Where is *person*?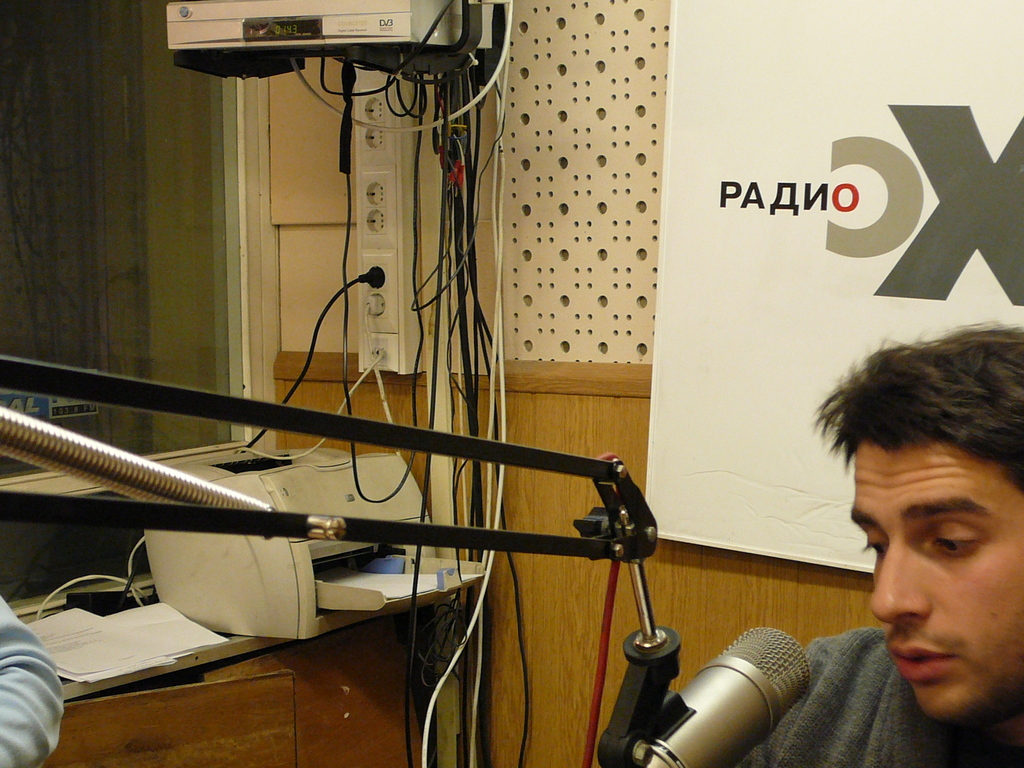
box=[0, 584, 65, 767].
